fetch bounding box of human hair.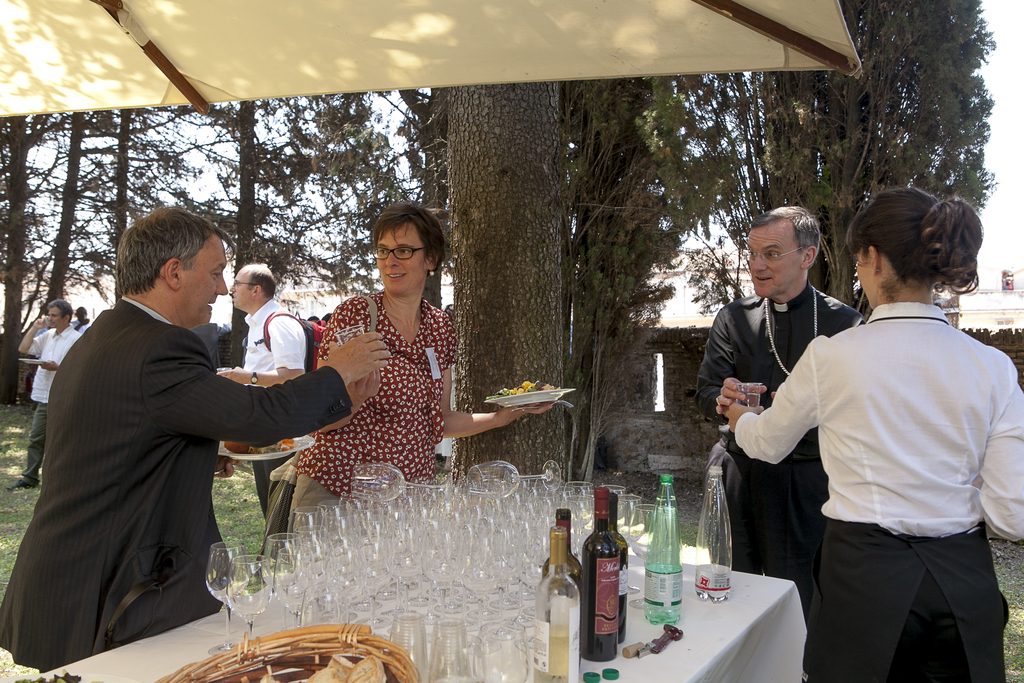
Bbox: pyautogui.locateOnScreen(51, 300, 72, 317).
